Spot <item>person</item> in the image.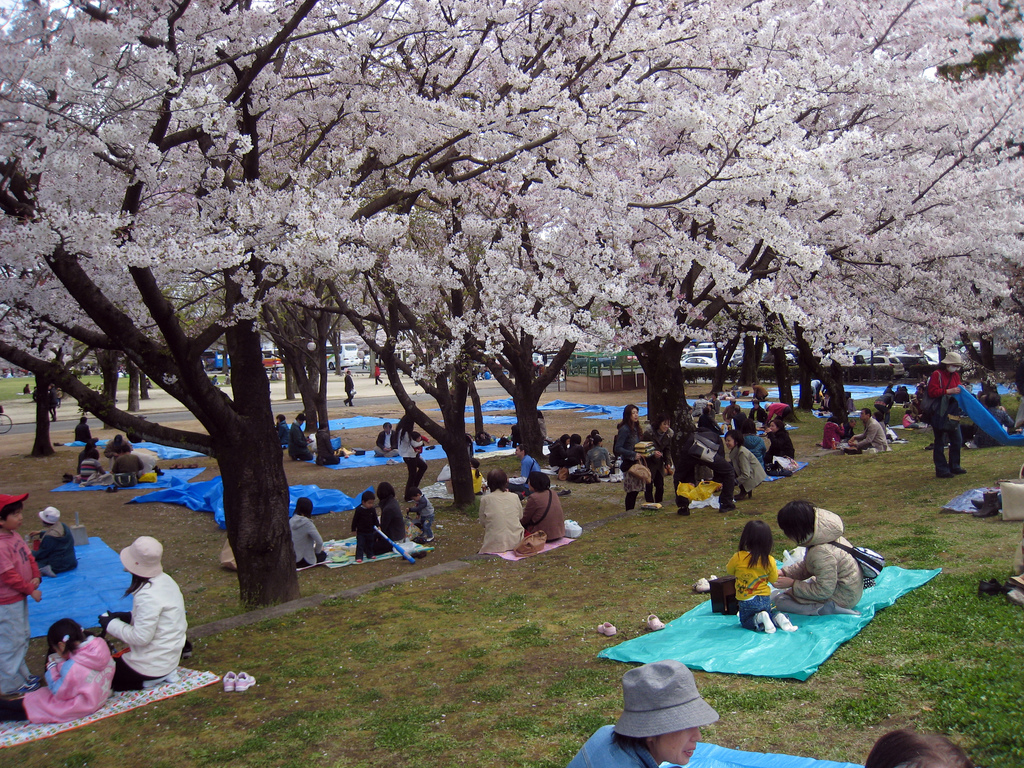
<item>person</item> found at detection(807, 381, 828, 412).
